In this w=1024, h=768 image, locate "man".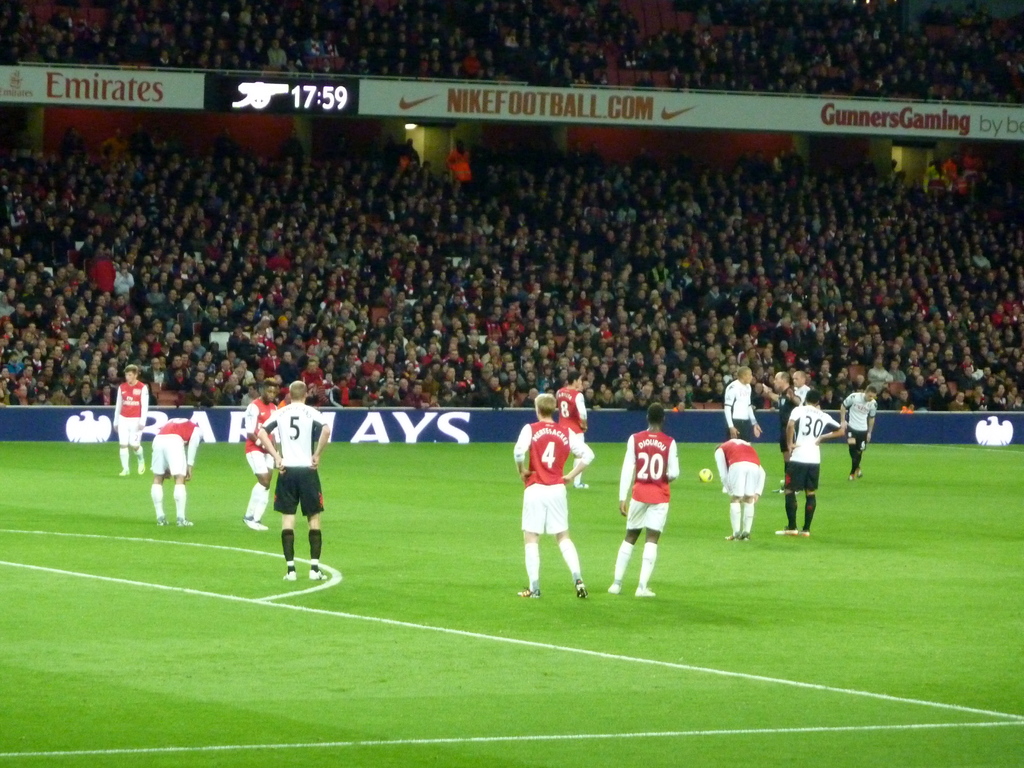
Bounding box: {"left": 844, "top": 392, "right": 877, "bottom": 477}.
